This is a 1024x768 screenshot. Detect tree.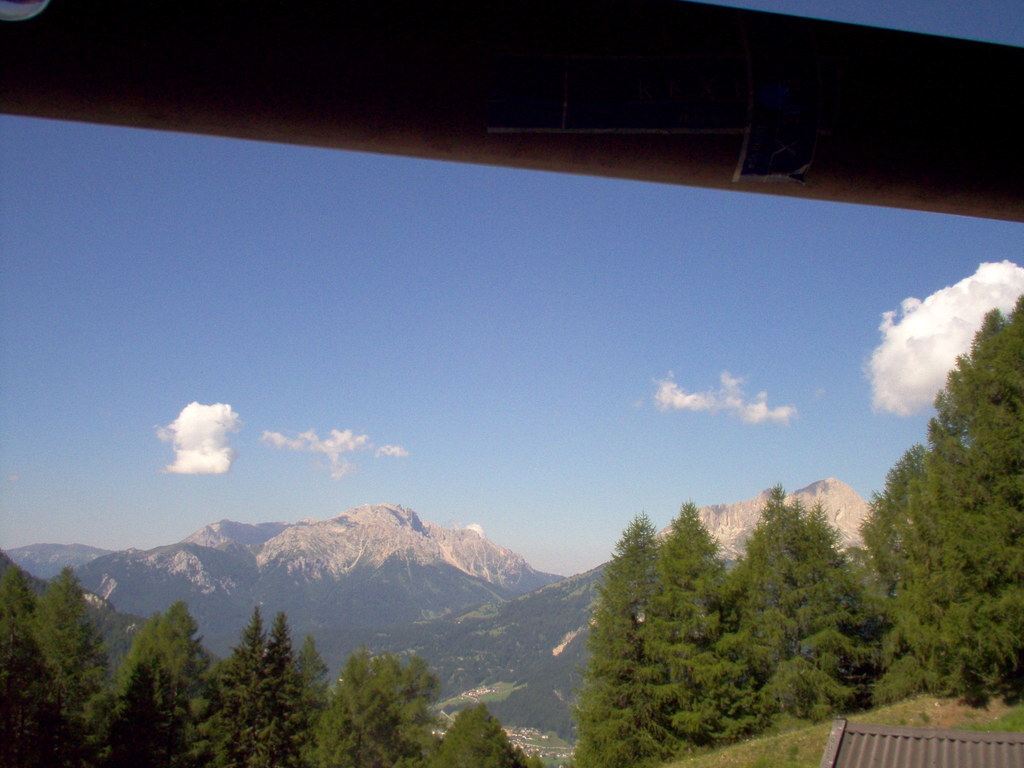
crop(626, 503, 781, 740).
